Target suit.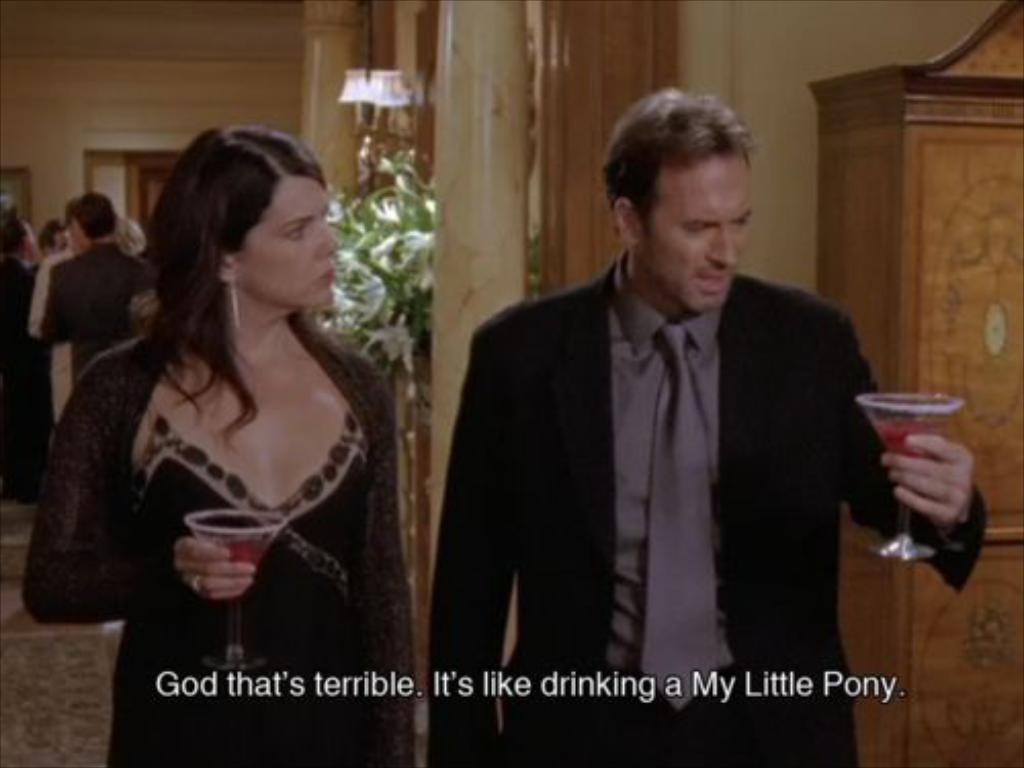
Target region: [430, 150, 891, 705].
